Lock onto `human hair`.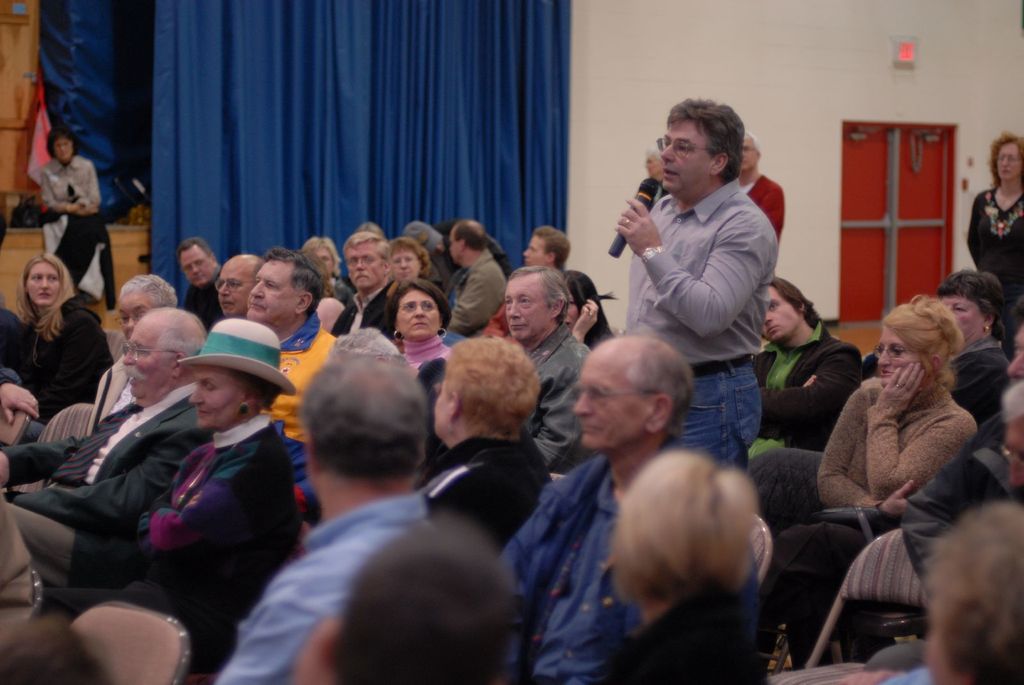
Locked: 262, 248, 325, 316.
